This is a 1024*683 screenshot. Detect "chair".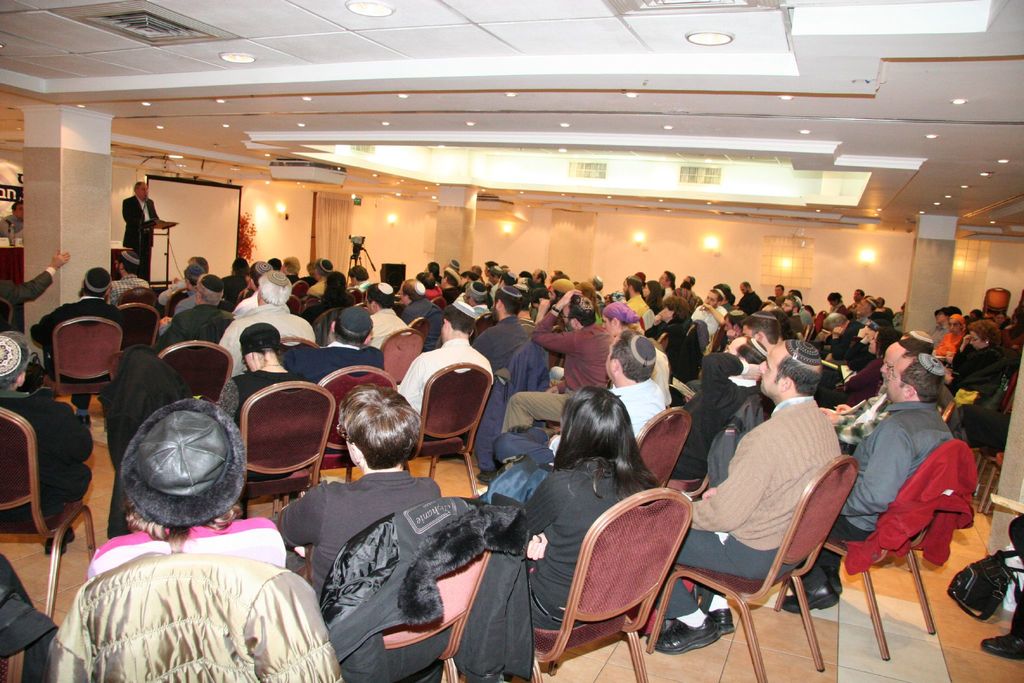
box(552, 506, 712, 677).
